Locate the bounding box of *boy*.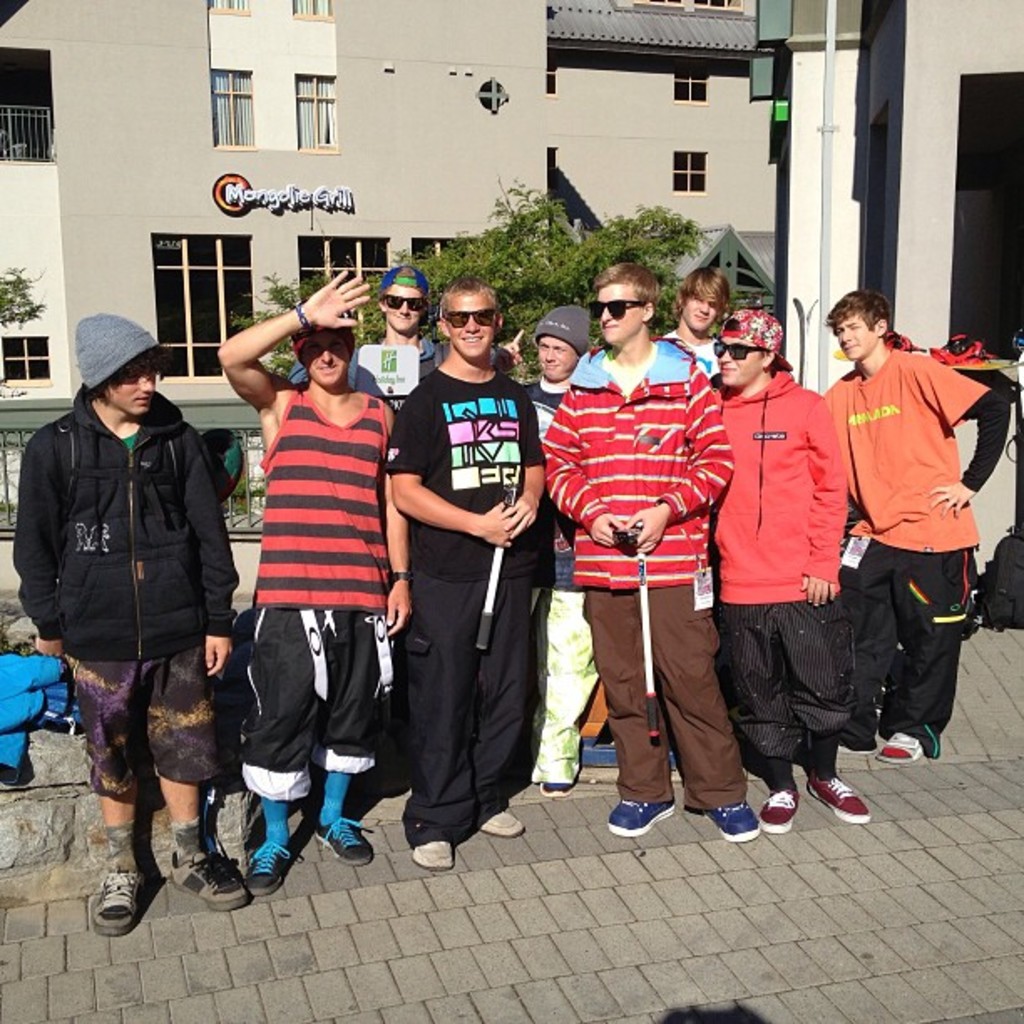
Bounding box: bbox=(791, 284, 1006, 763).
